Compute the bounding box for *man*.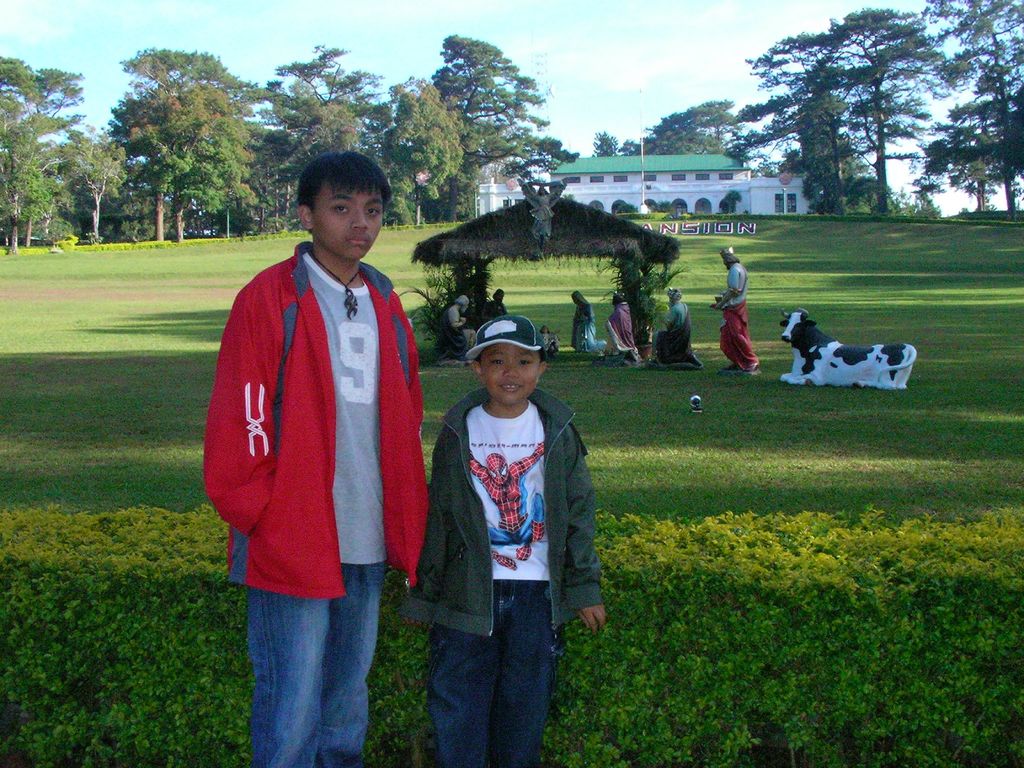
<region>602, 292, 650, 367</region>.
